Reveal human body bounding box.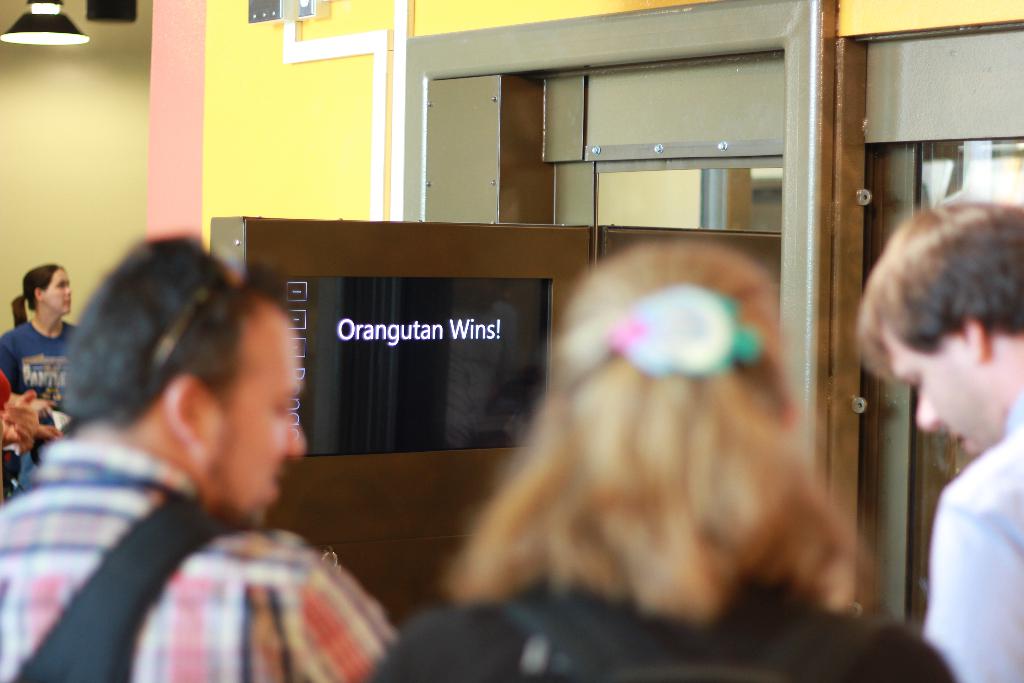
Revealed: (354,240,970,682).
